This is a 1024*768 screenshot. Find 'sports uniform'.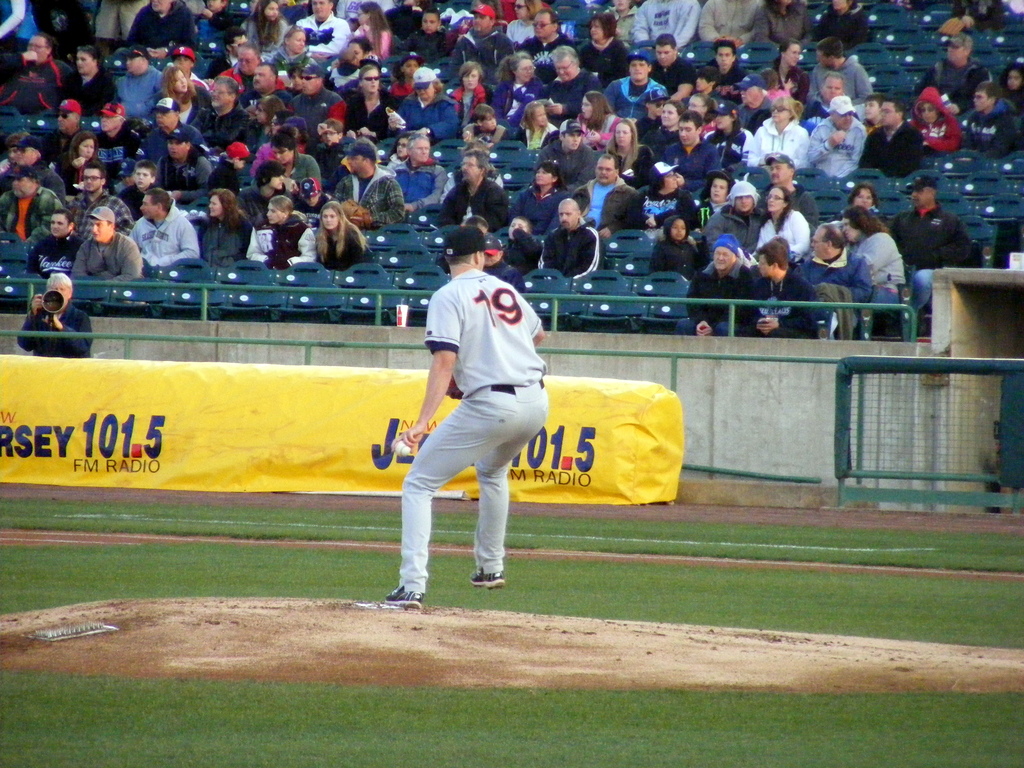
Bounding box: rect(386, 226, 548, 609).
